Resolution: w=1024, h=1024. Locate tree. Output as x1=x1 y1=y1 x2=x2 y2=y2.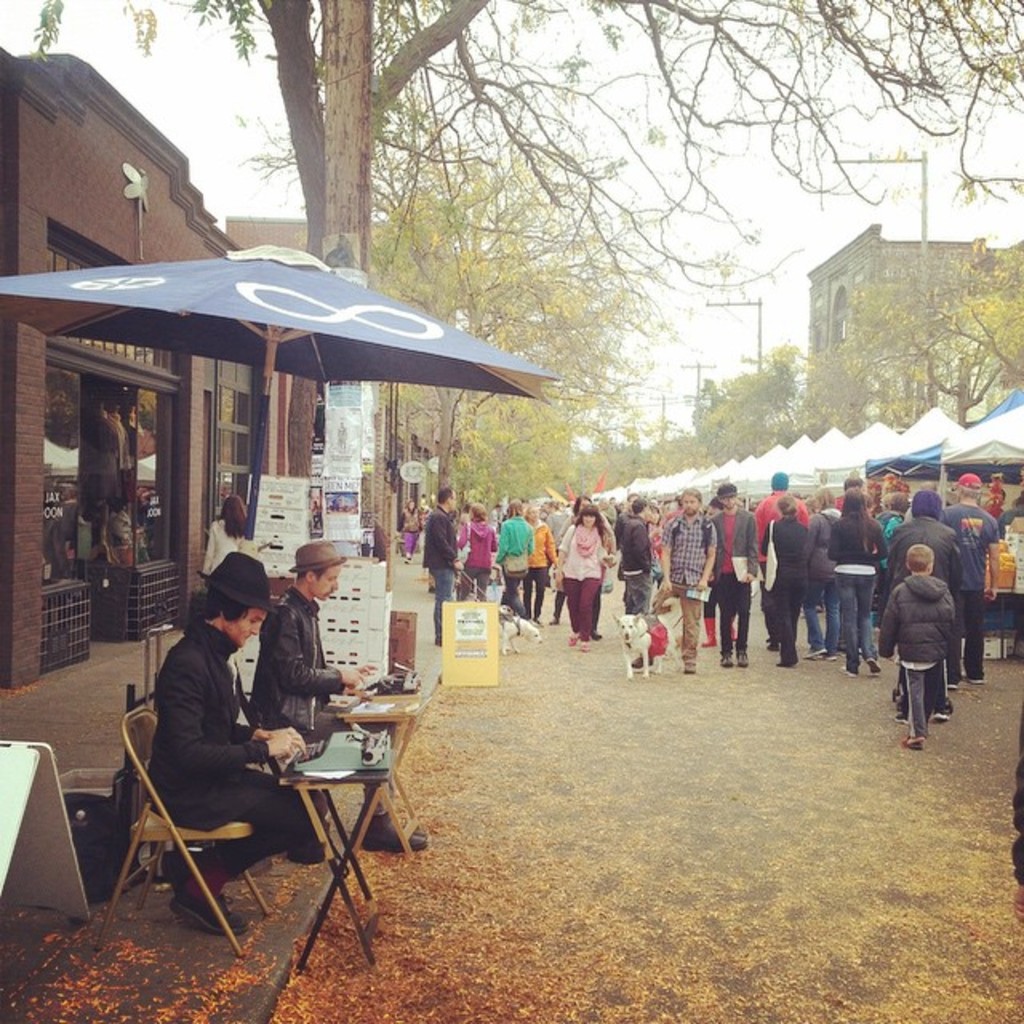
x1=858 y1=194 x2=1022 y2=421.
